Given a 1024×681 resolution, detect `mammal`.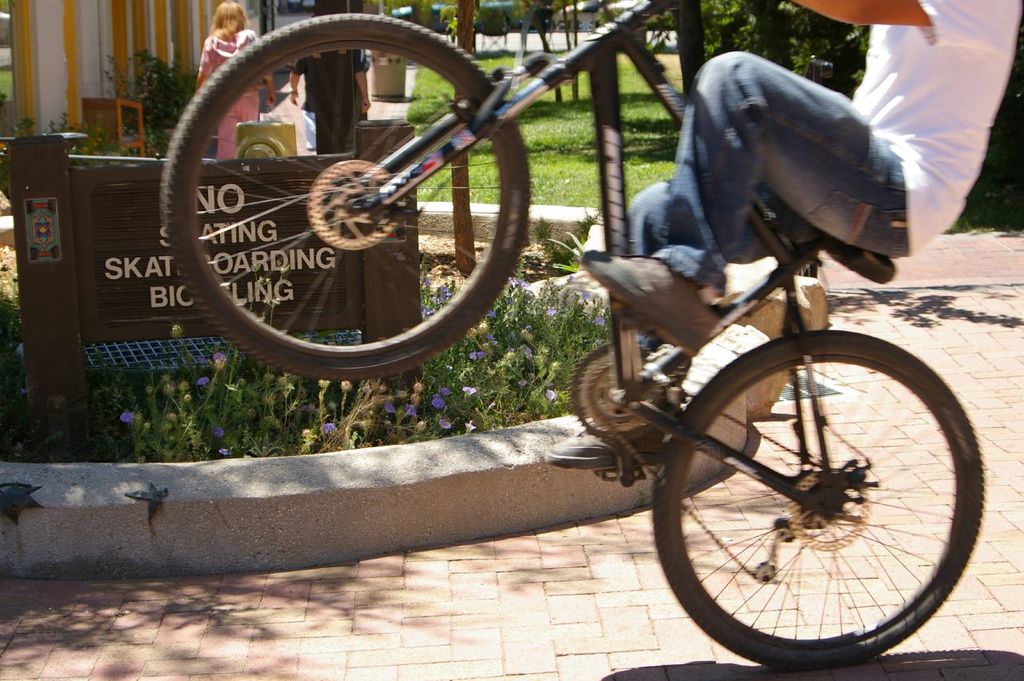
(546, 0, 1018, 468).
